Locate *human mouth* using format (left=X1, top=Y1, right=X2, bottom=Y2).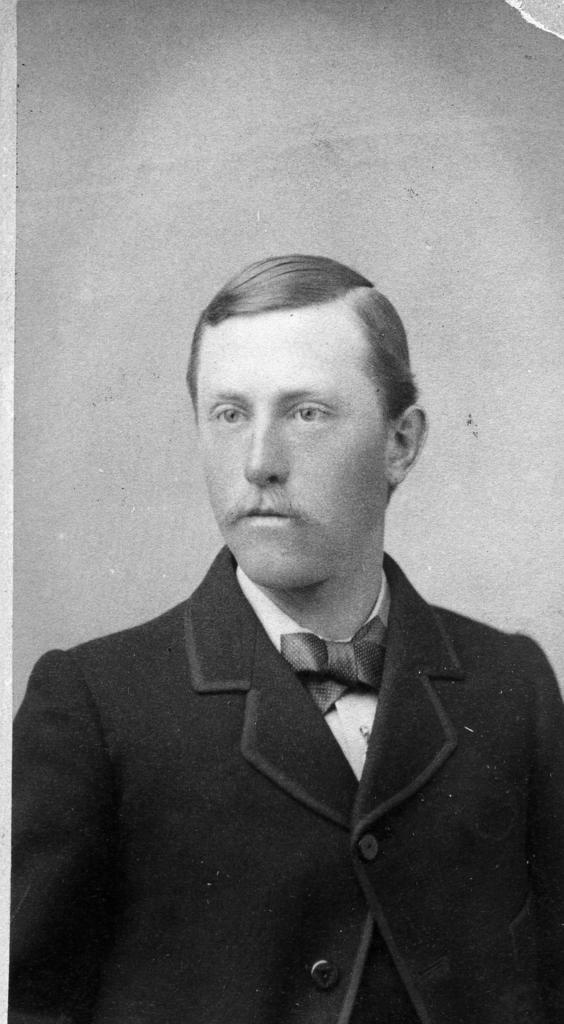
(left=237, top=502, right=296, bottom=527).
